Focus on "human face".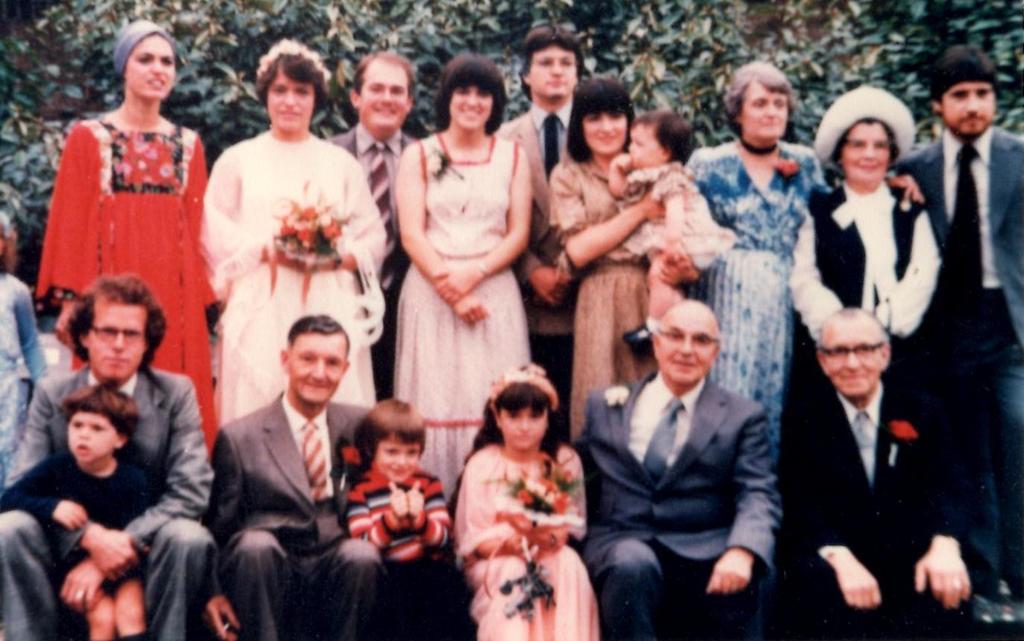
Focused at 121,26,174,105.
